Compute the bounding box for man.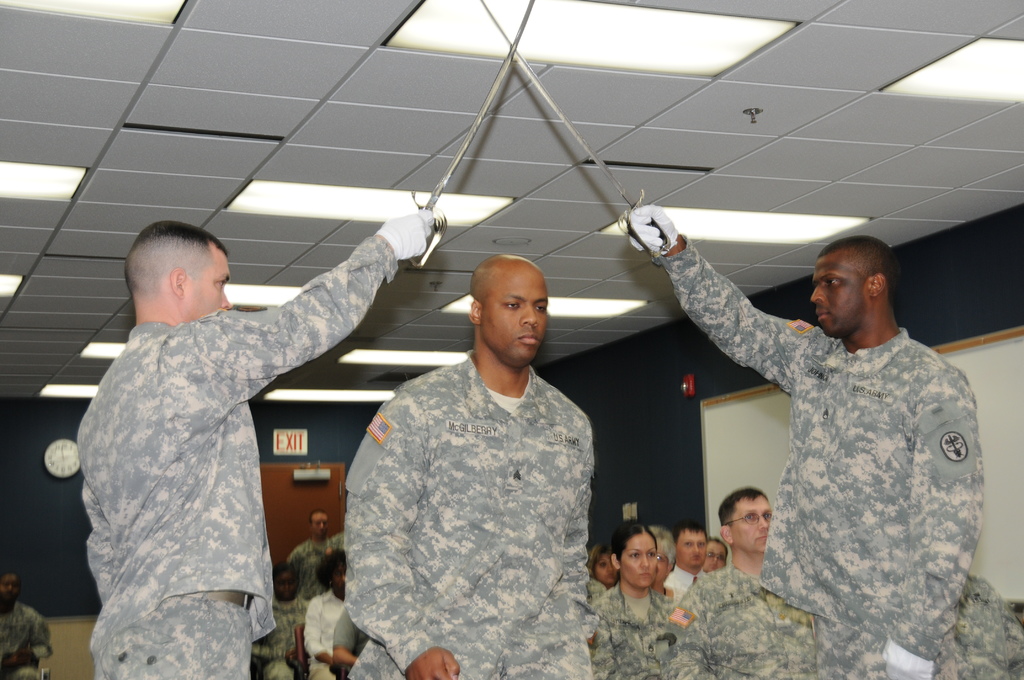
box=[72, 209, 433, 679].
